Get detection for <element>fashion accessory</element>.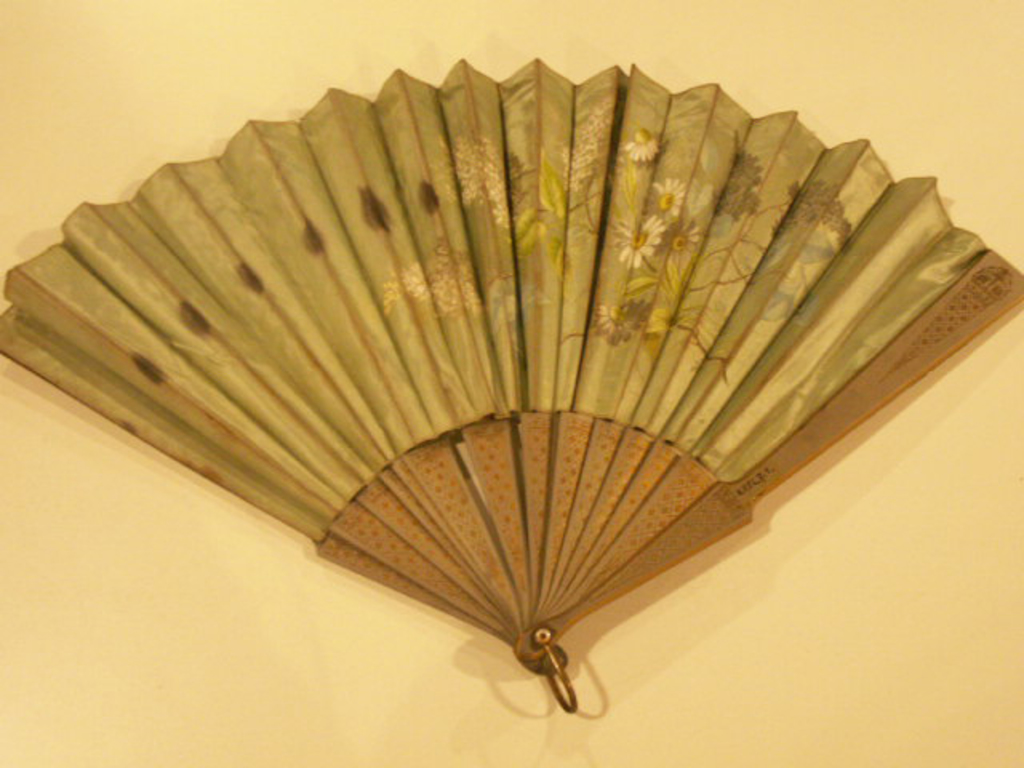
Detection: x1=0 y1=48 x2=1022 y2=712.
